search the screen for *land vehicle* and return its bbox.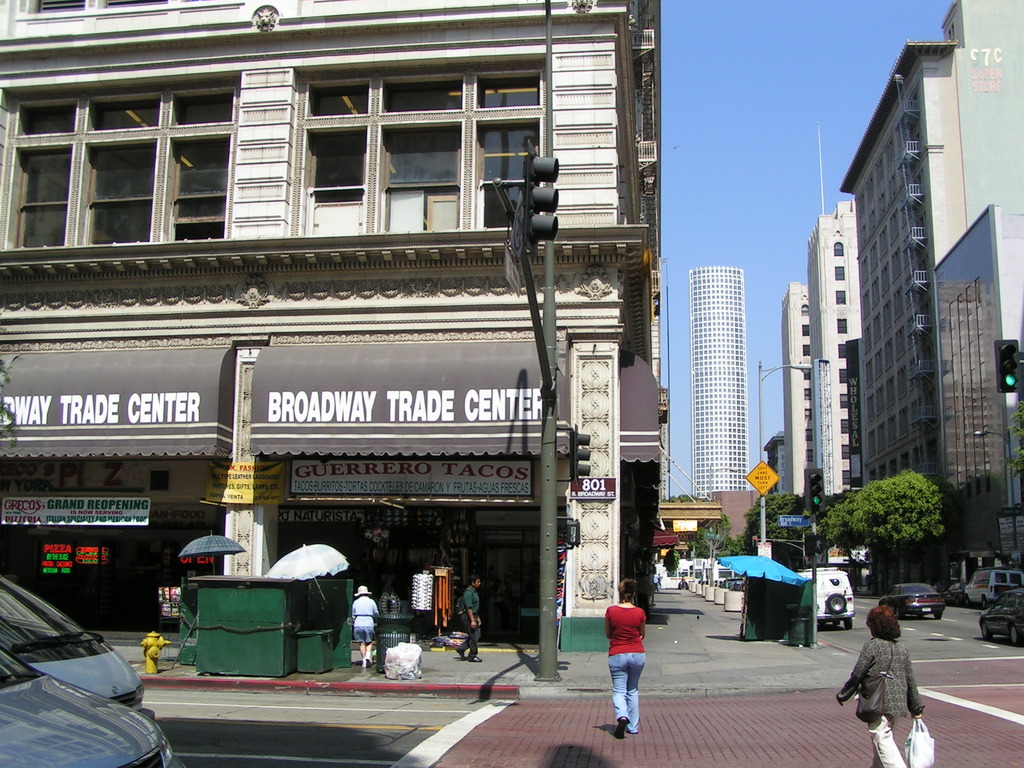
Found: bbox=[0, 646, 186, 767].
